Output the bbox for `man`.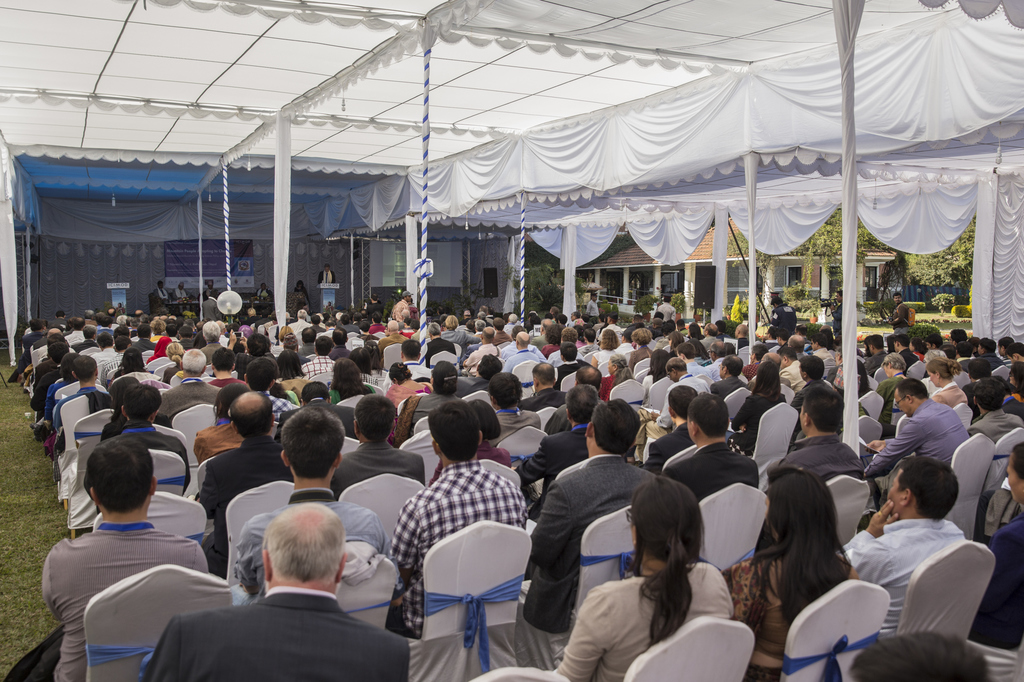
211 348 237 385.
